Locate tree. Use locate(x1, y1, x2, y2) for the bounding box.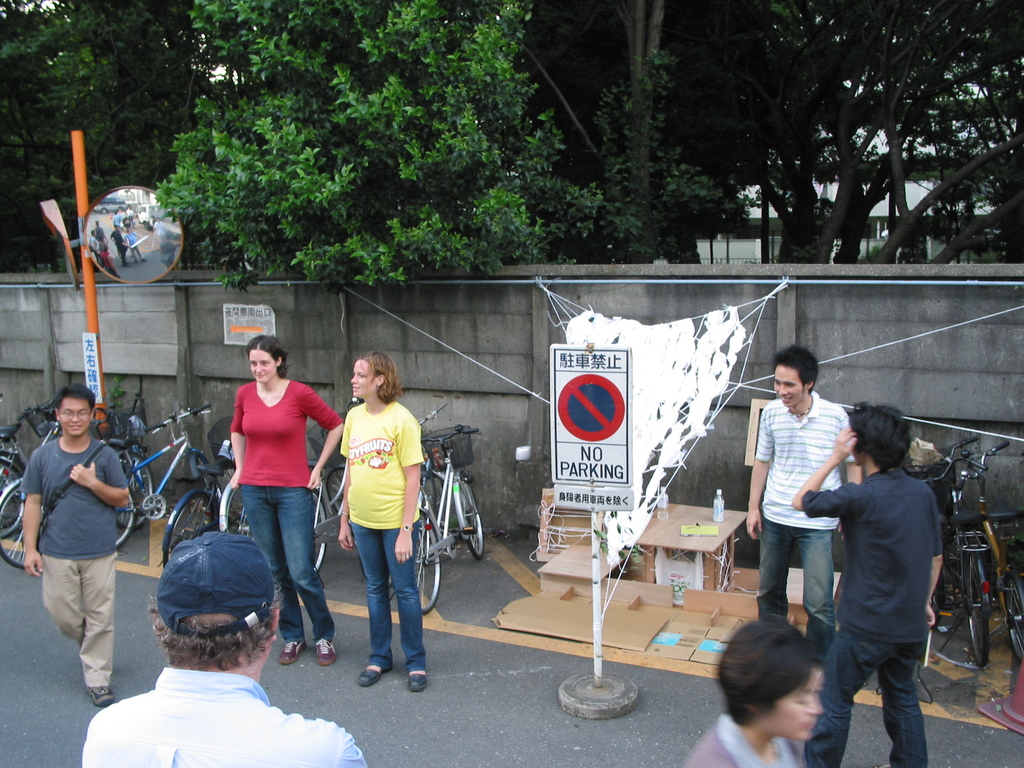
locate(515, 0, 778, 268).
